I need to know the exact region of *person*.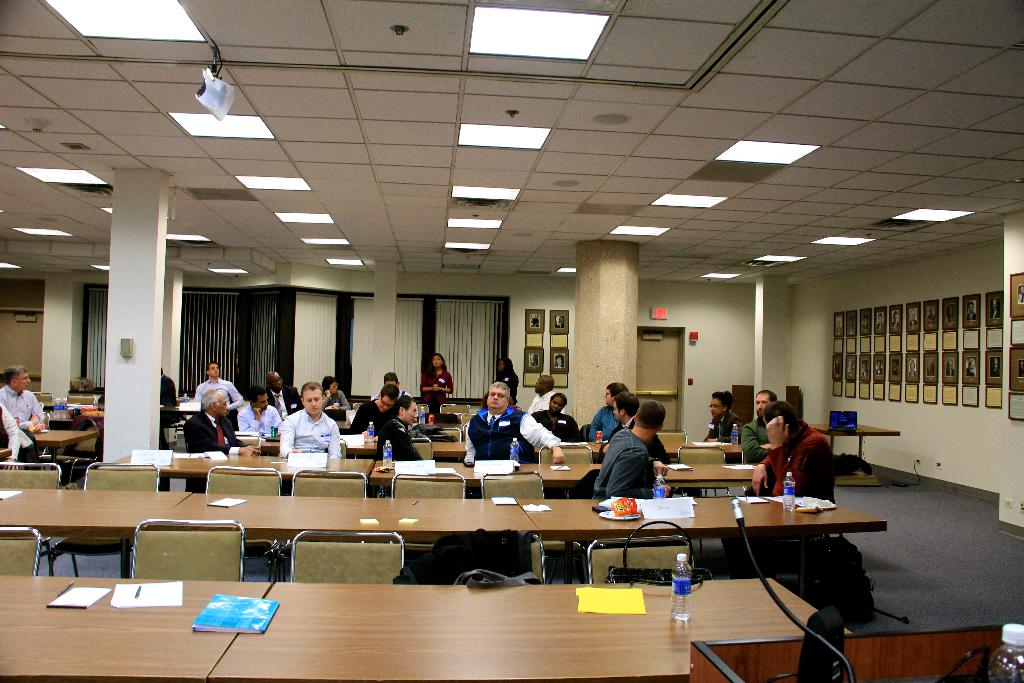
Region: crop(908, 357, 917, 378).
